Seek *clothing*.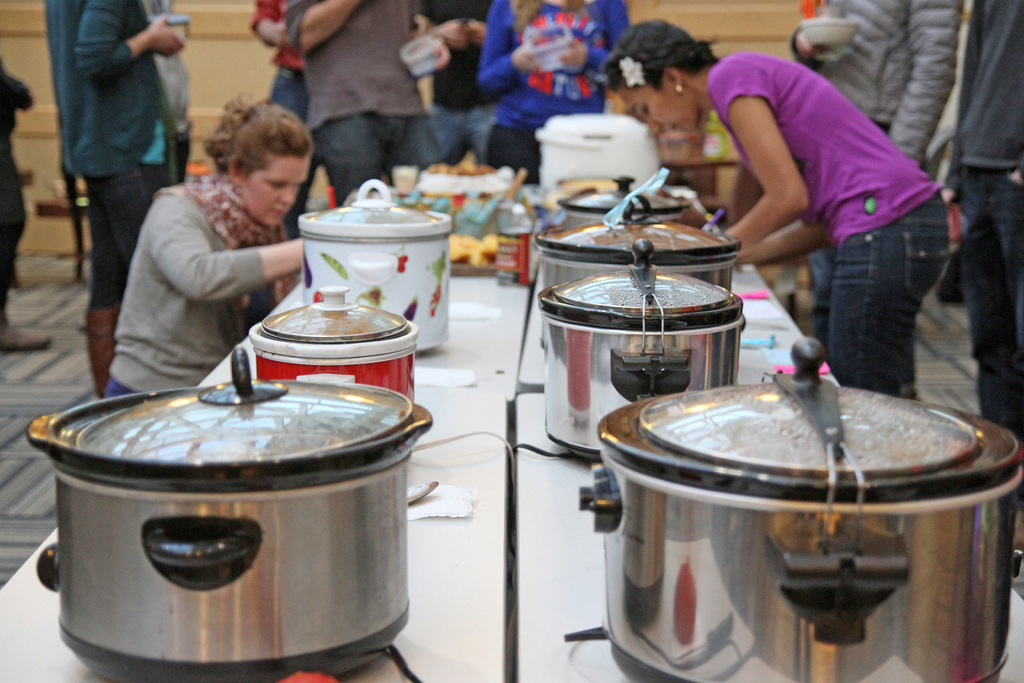
left=290, top=0, right=430, bottom=205.
